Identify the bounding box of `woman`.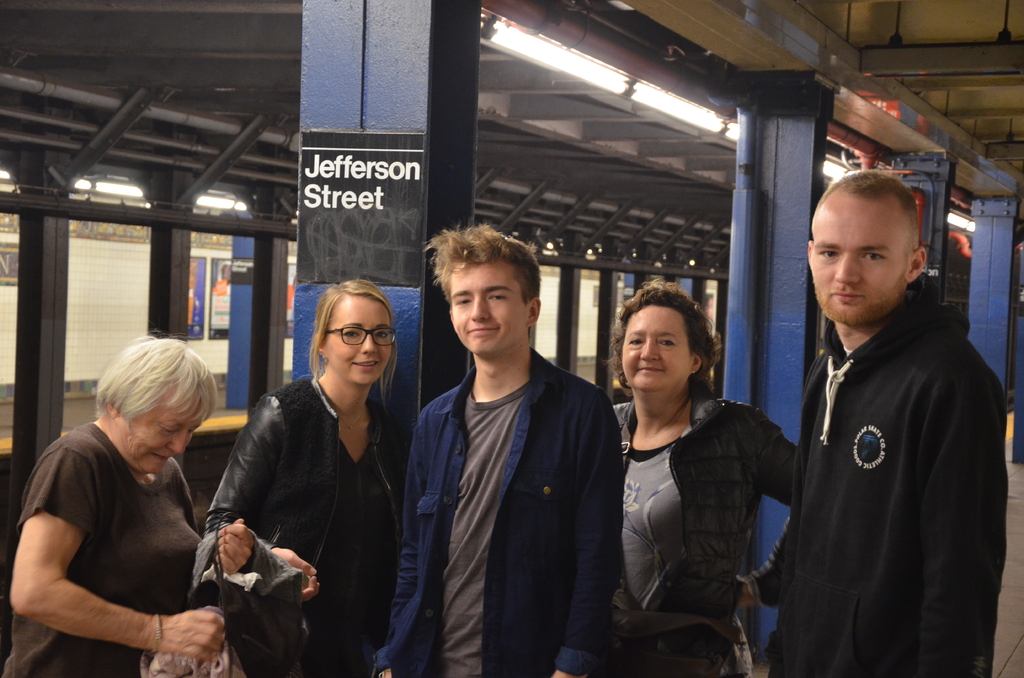
(x1=0, y1=332, x2=255, y2=677).
